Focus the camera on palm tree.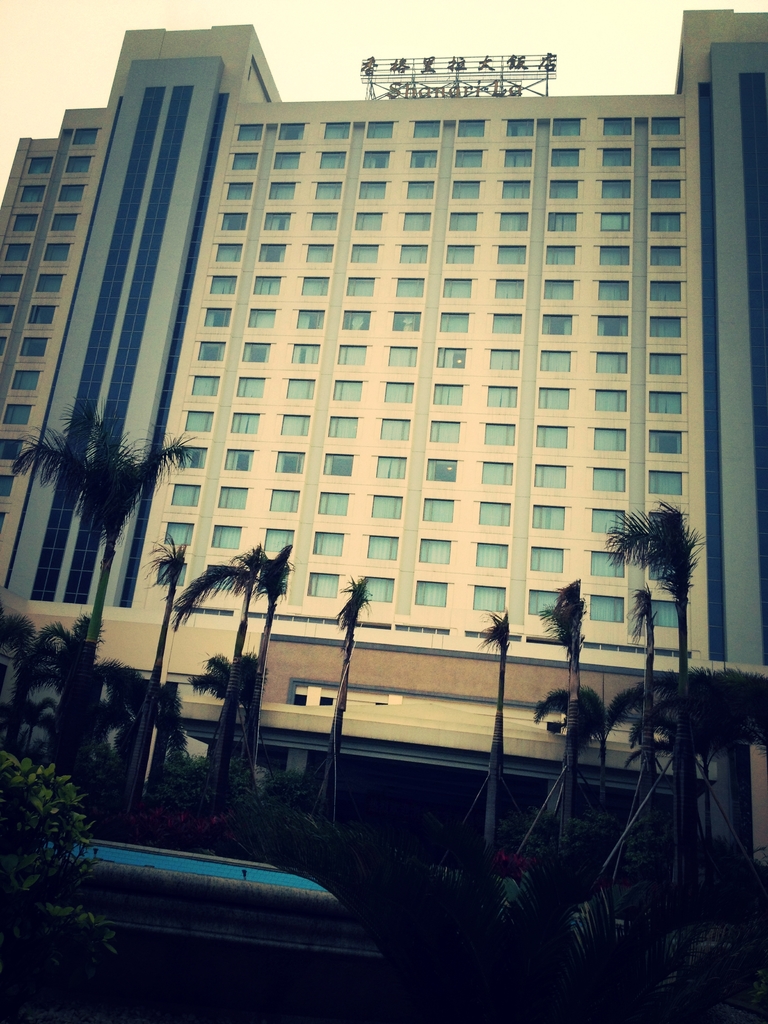
Focus region: BBox(177, 528, 286, 696).
